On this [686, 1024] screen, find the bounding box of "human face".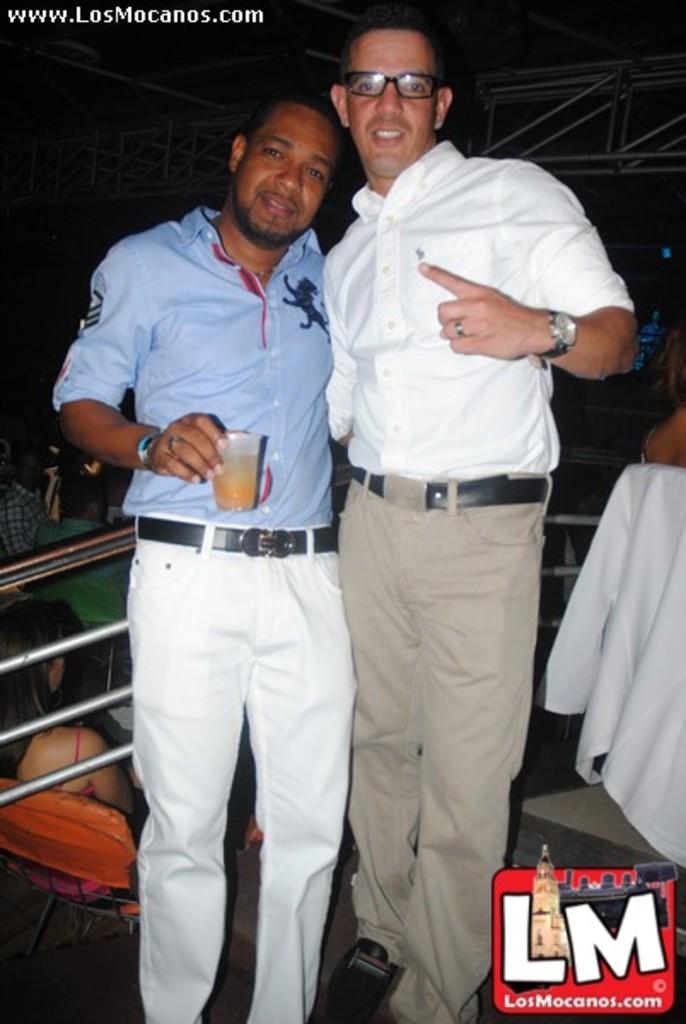
Bounding box: bbox=[239, 101, 336, 239].
